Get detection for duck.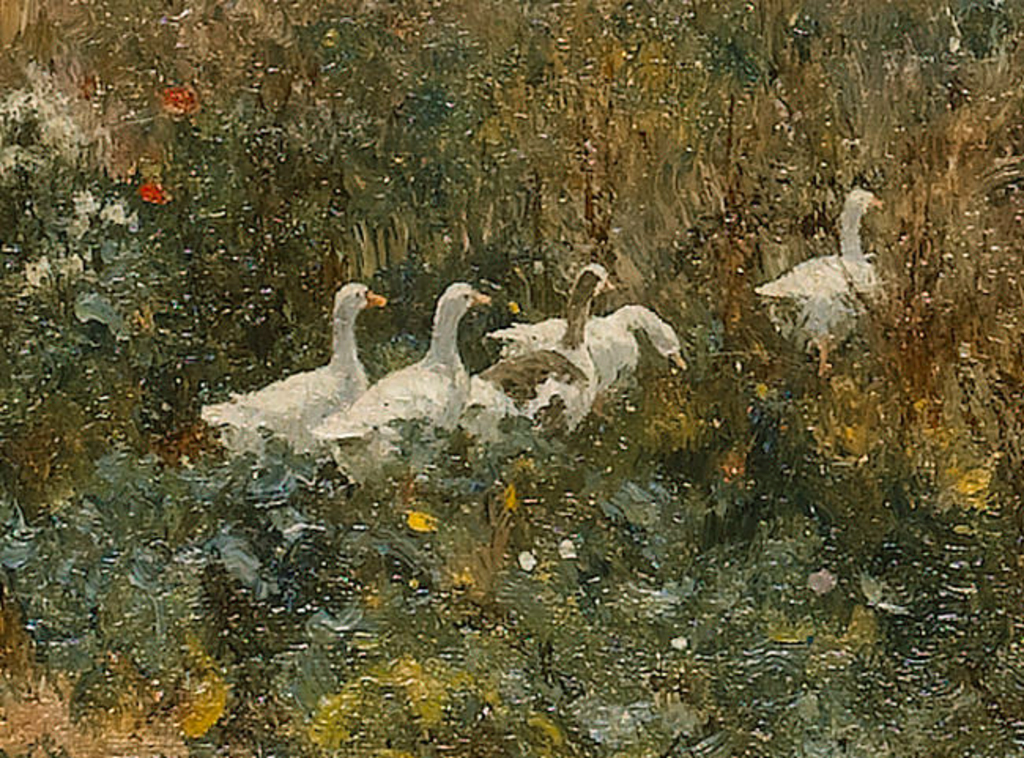
Detection: (468, 269, 603, 489).
